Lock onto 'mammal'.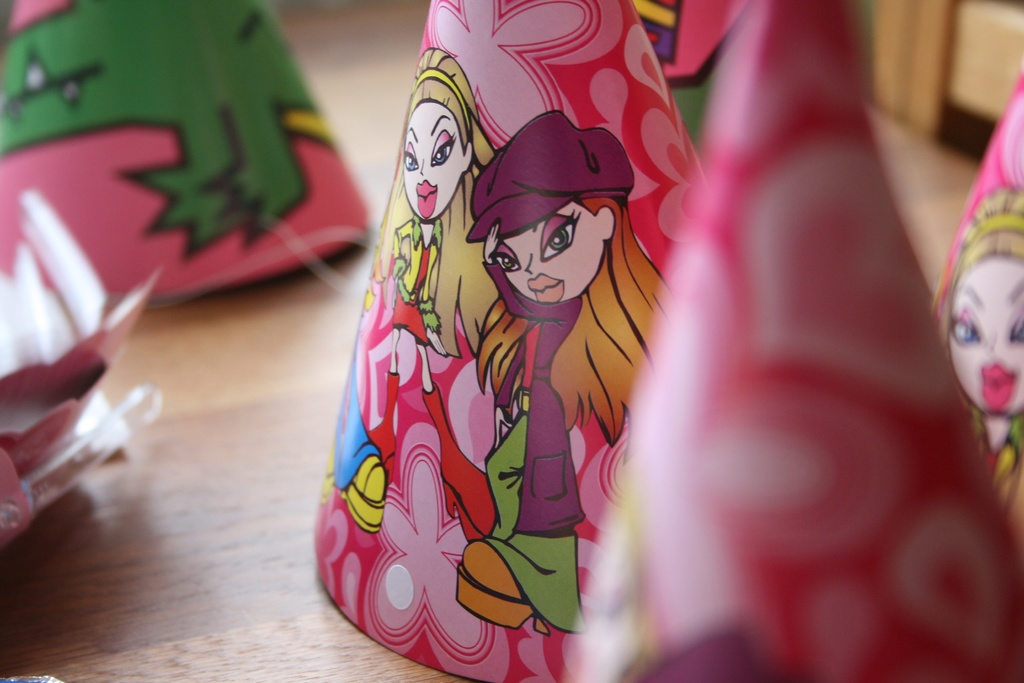
Locked: <box>456,109,679,634</box>.
